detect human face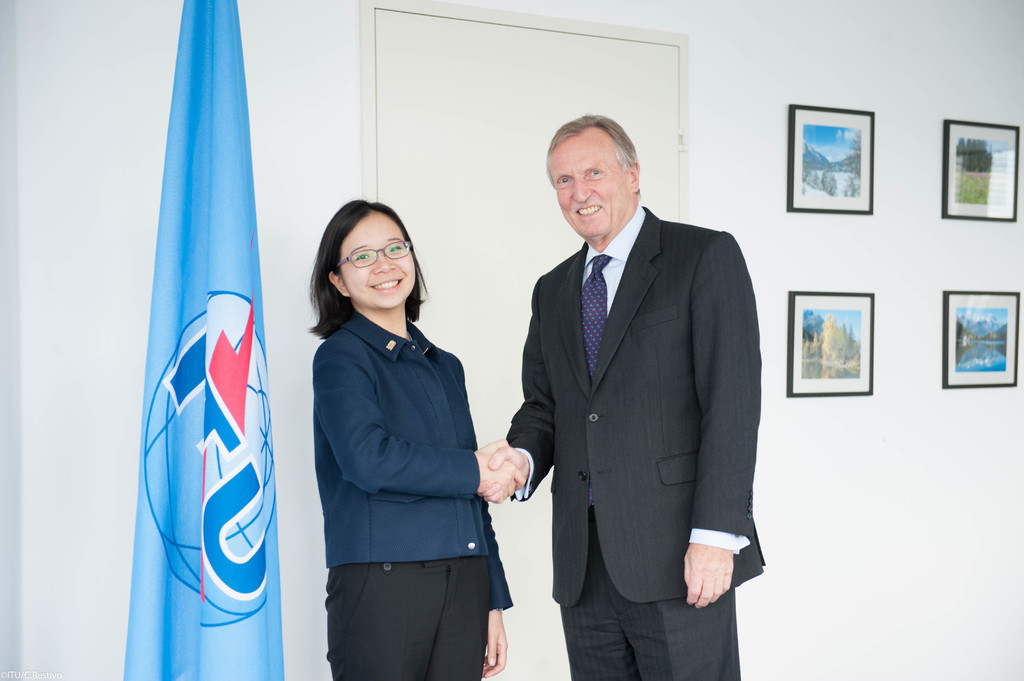
{"x1": 553, "y1": 138, "x2": 627, "y2": 232}
